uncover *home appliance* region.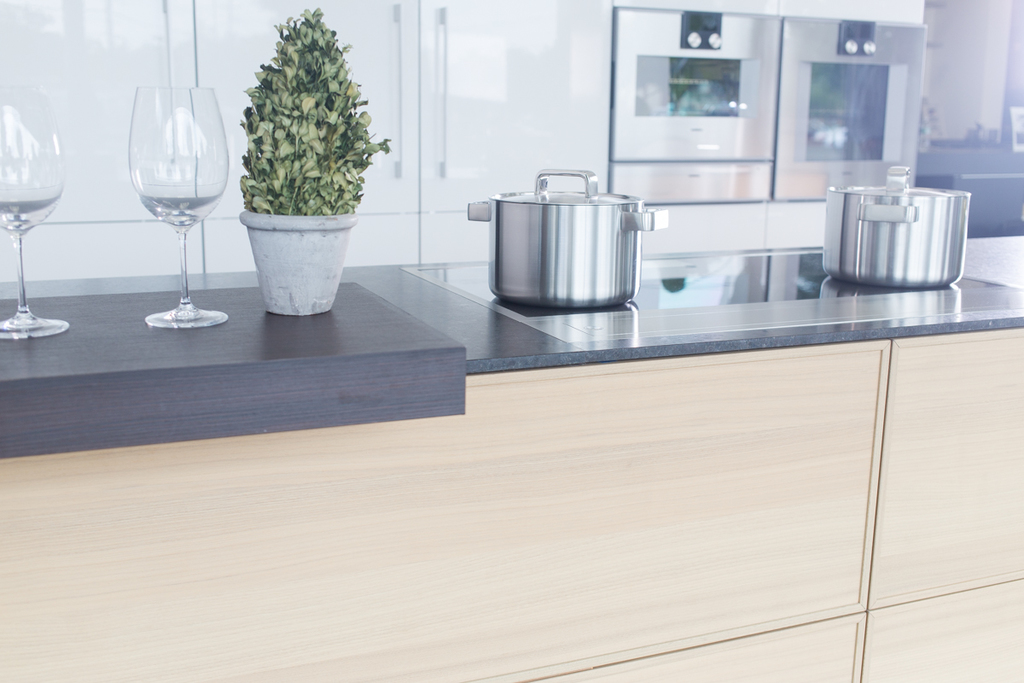
Uncovered: bbox(773, 17, 928, 204).
